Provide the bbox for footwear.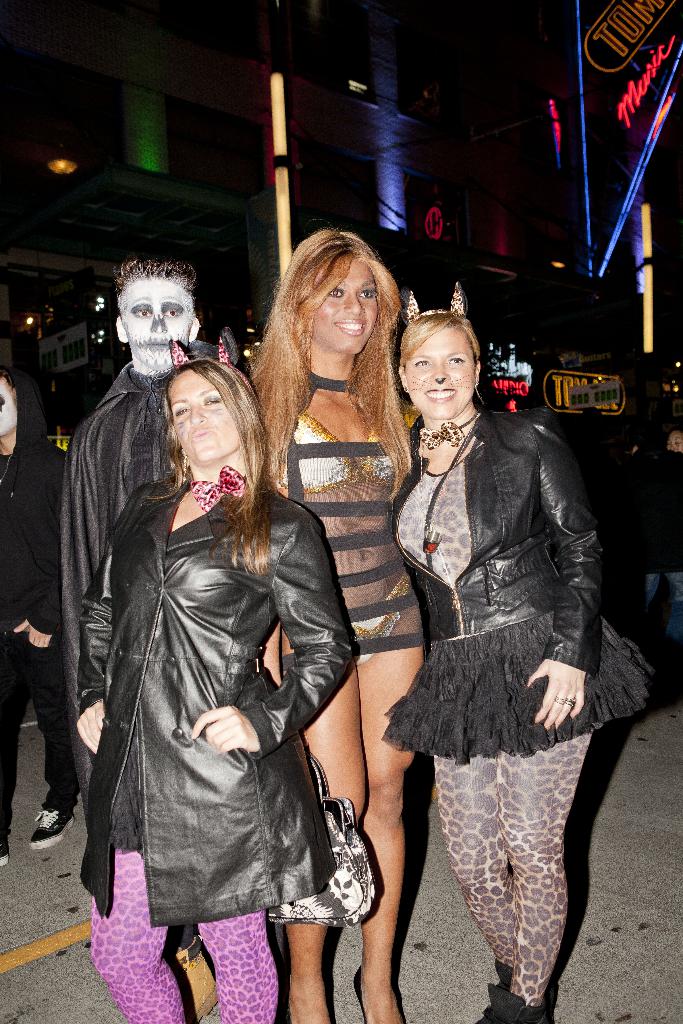
2/836/12/869.
